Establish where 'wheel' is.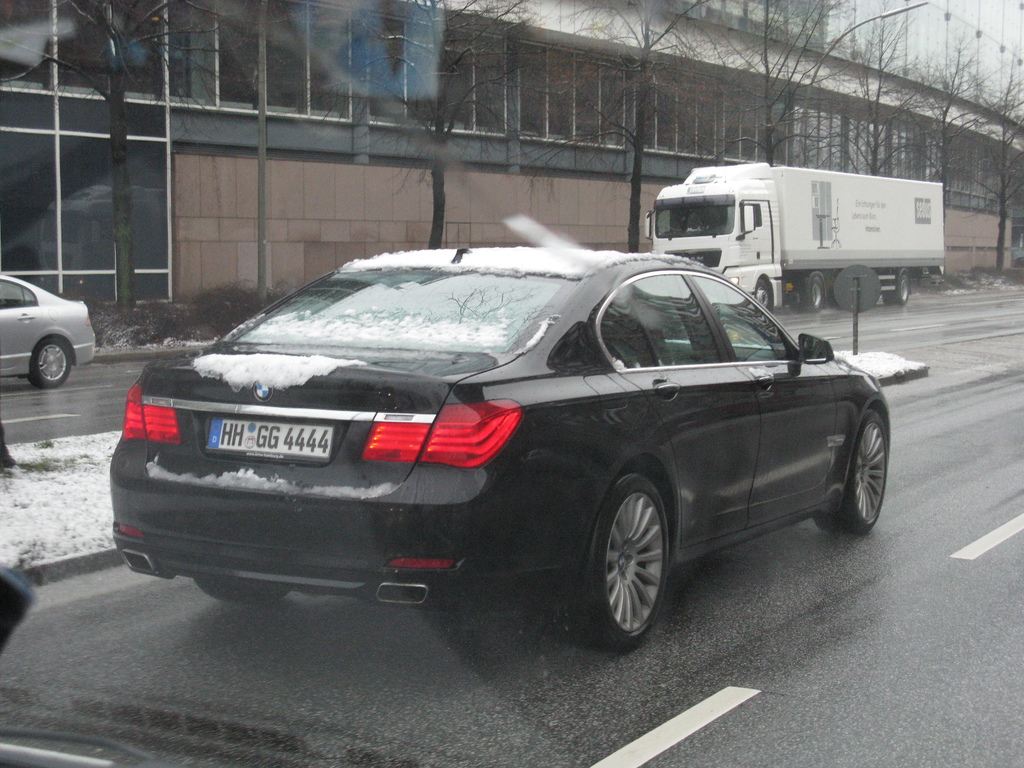
Established at select_region(577, 476, 689, 640).
